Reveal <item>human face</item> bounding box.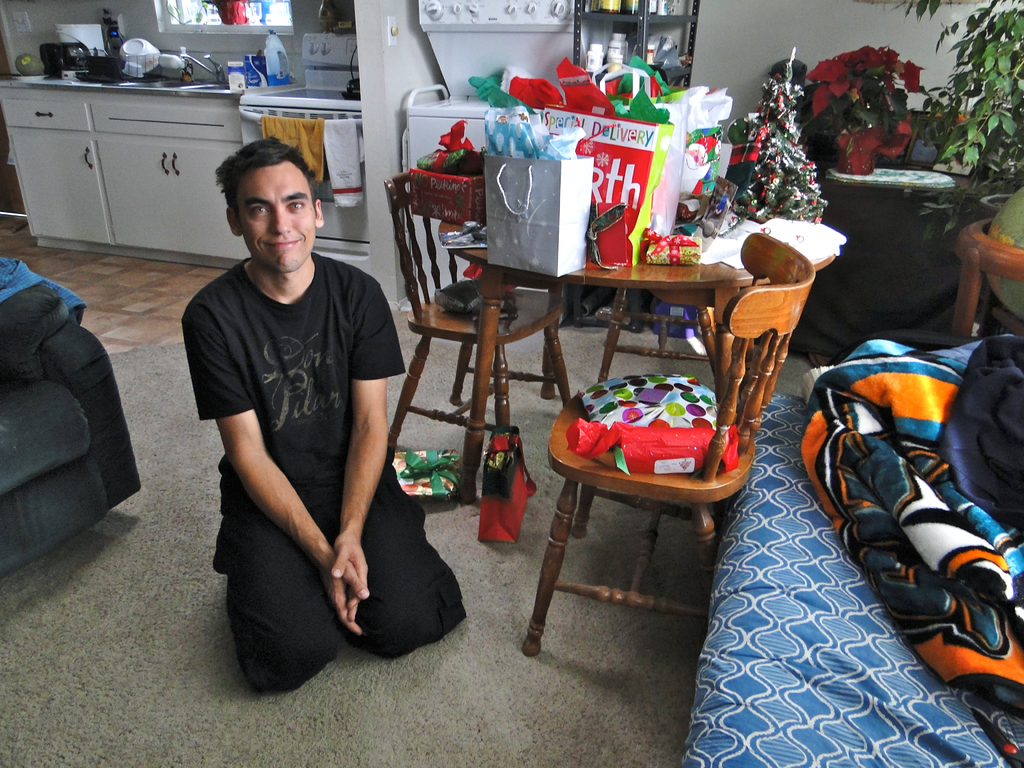
Revealed: box=[242, 159, 317, 273].
